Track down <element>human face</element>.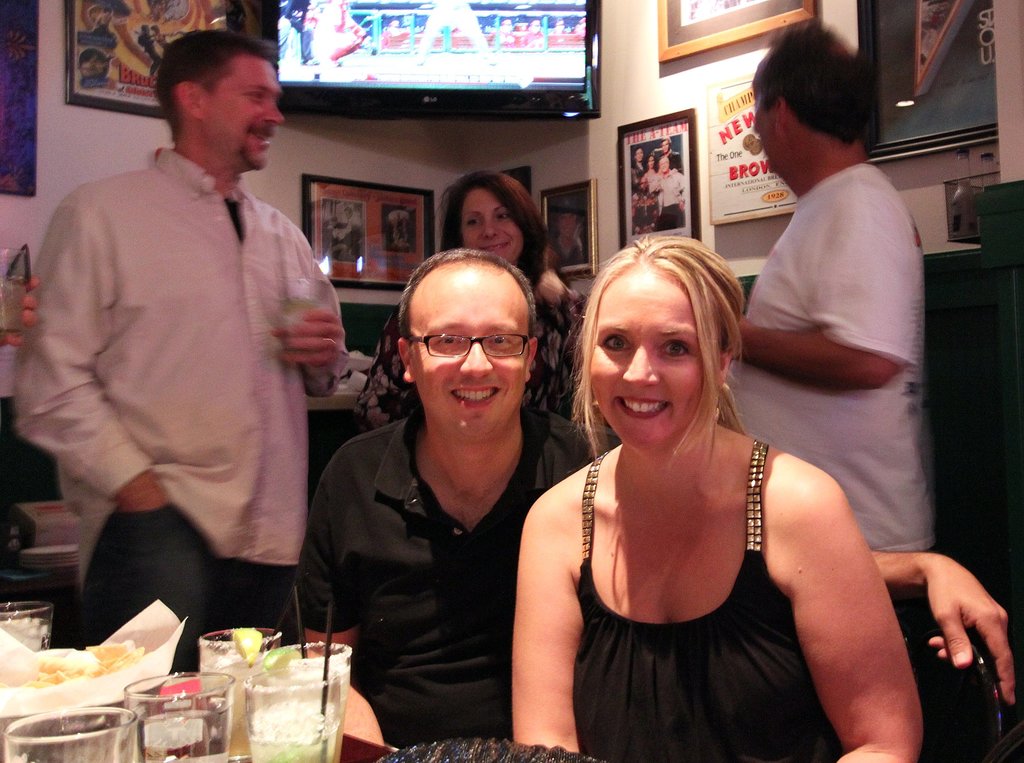
Tracked to detection(201, 49, 282, 175).
